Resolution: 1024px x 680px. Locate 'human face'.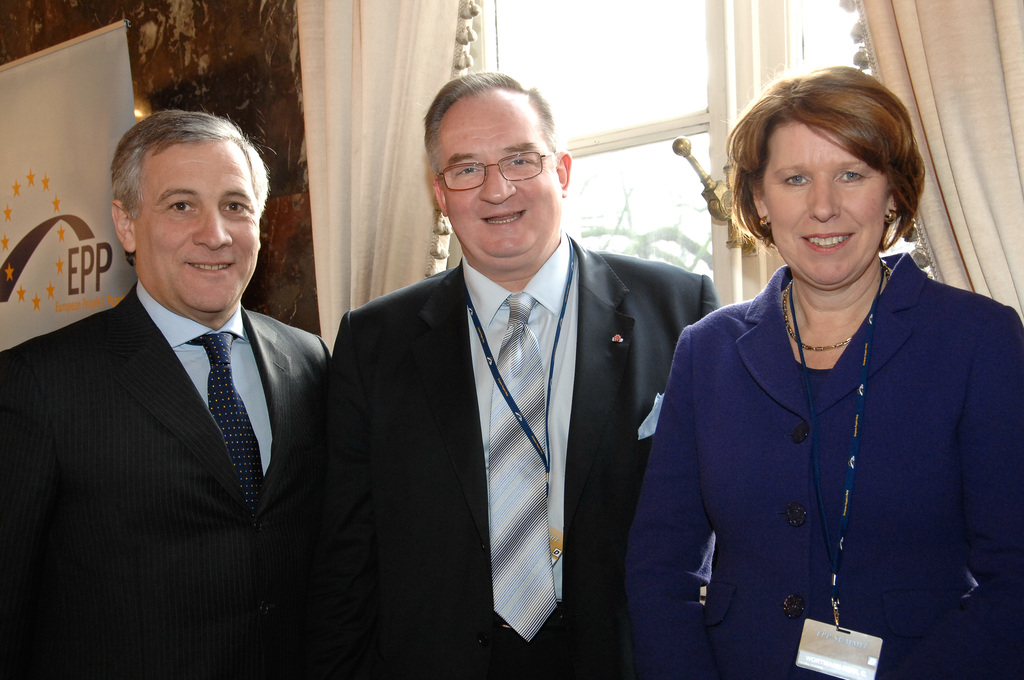
locate(139, 145, 255, 315).
